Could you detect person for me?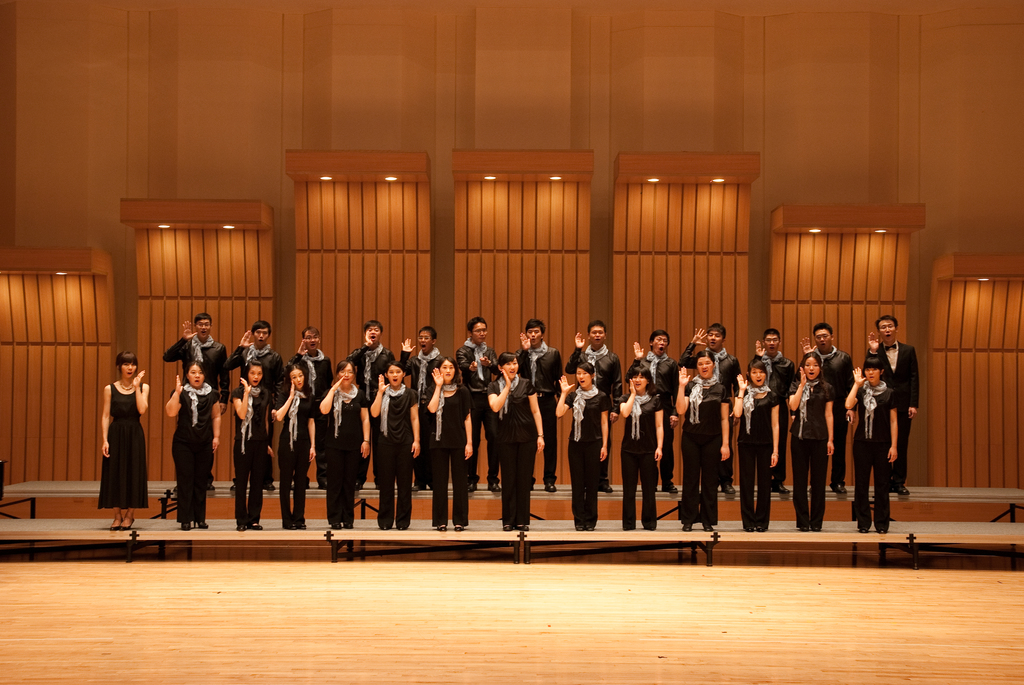
Detection result: [x1=273, y1=363, x2=317, y2=529].
